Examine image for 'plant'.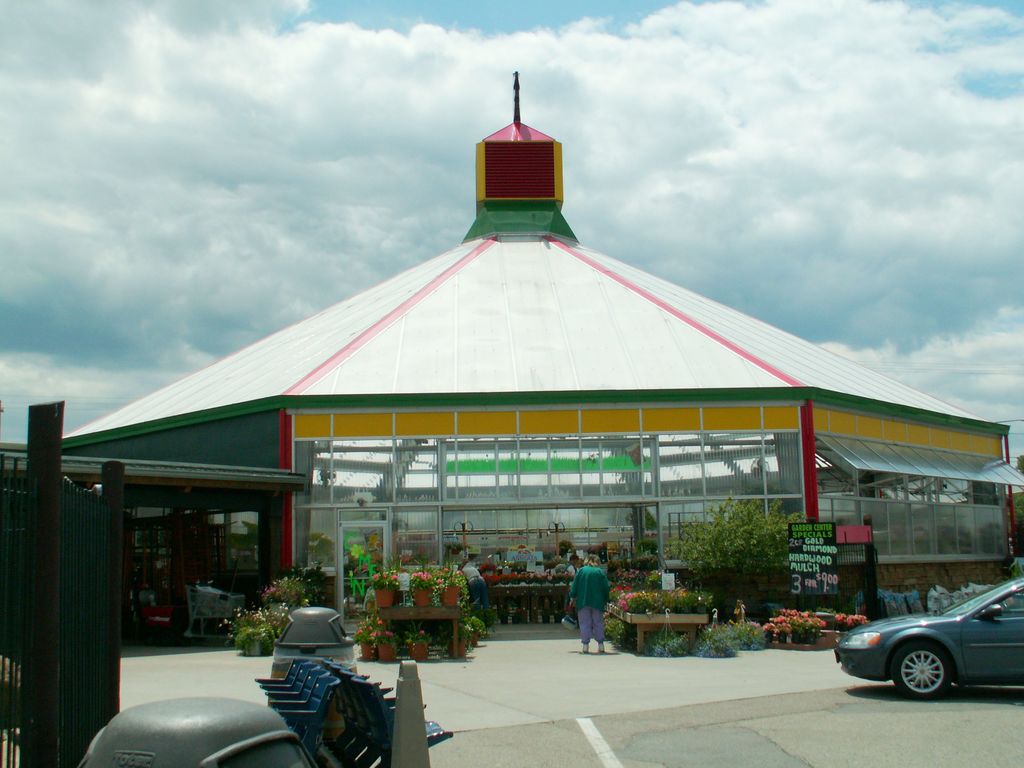
Examination result: left=432, top=569, right=469, bottom=600.
